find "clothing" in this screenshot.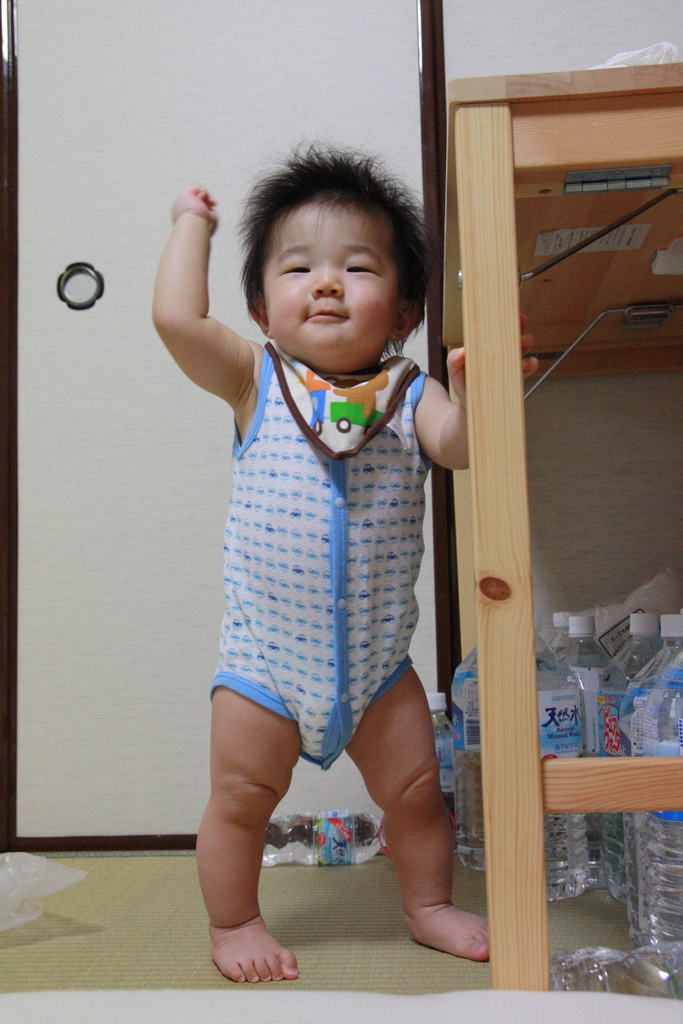
The bounding box for "clothing" is [left=136, top=224, right=398, bottom=787].
